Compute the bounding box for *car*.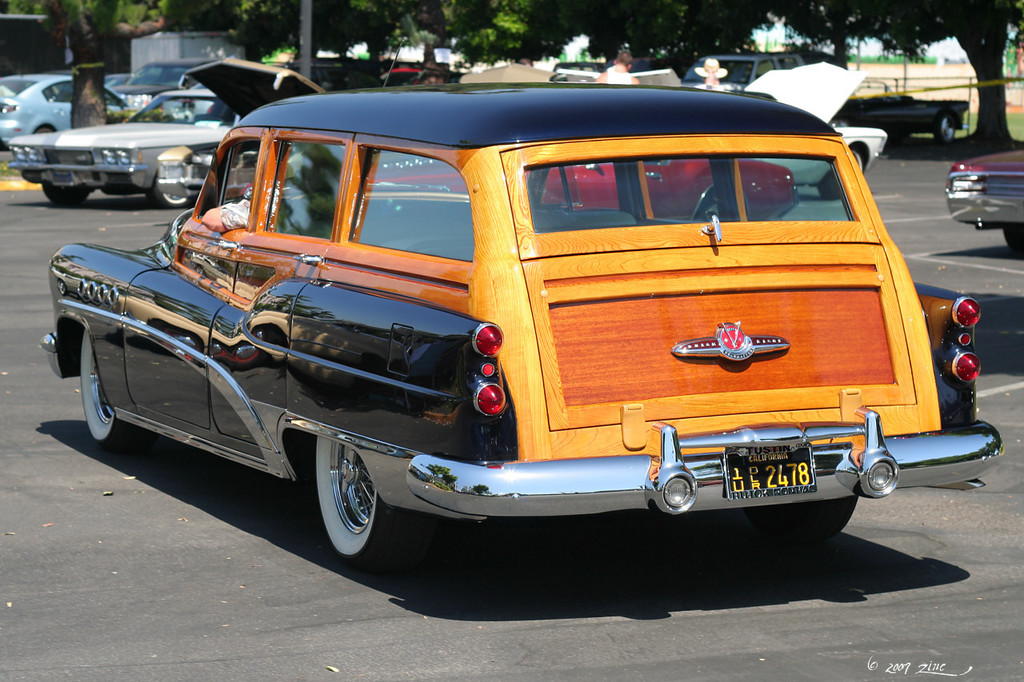
bbox=[68, 83, 990, 620].
